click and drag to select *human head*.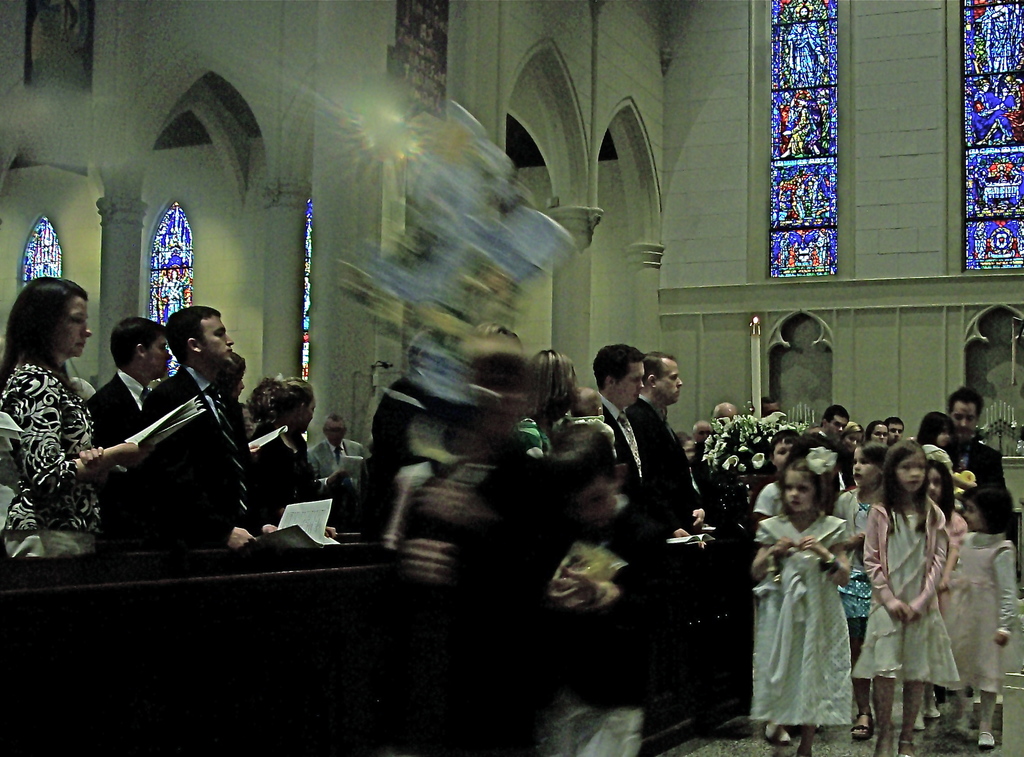
Selection: [674, 430, 692, 460].
